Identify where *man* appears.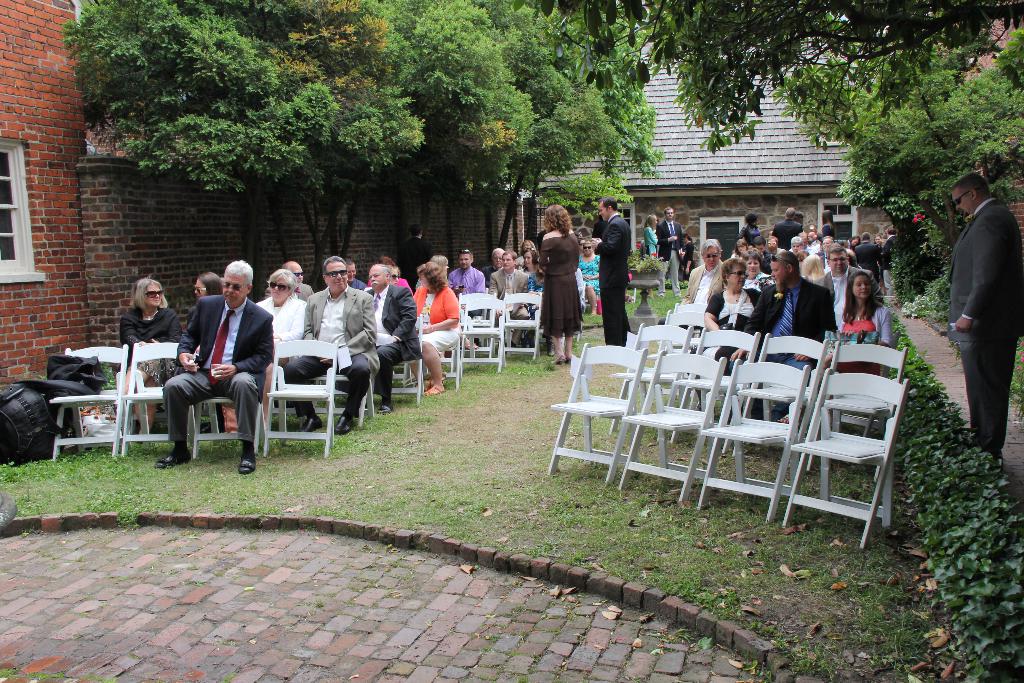
Appears at rect(673, 237, 726, 312).
